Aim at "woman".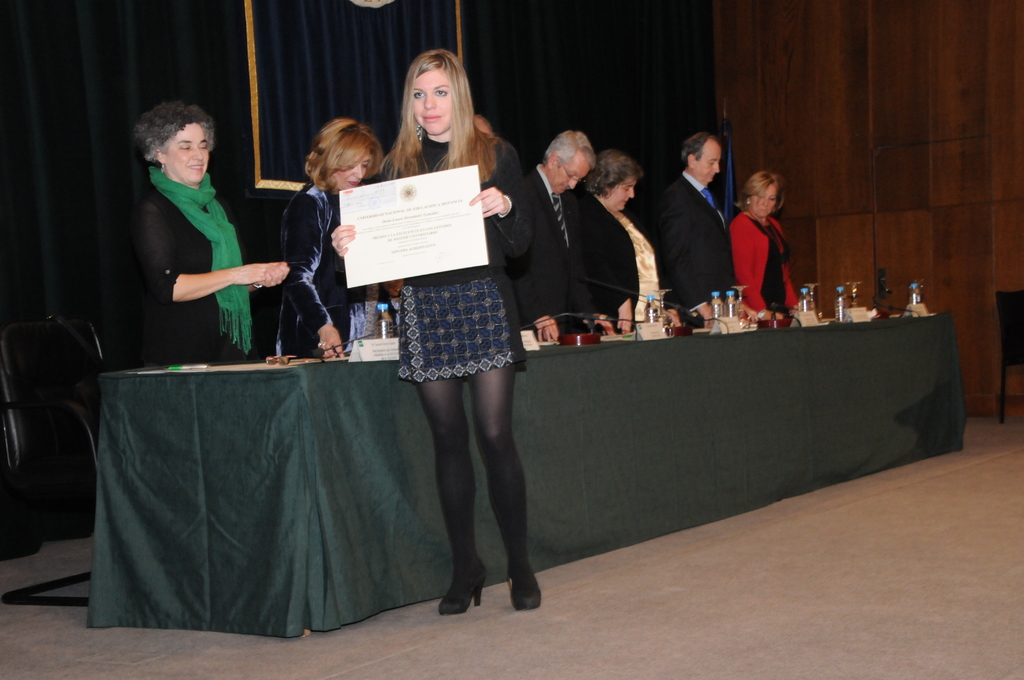
Aimed at select_region(728, 171, 800, 321).
